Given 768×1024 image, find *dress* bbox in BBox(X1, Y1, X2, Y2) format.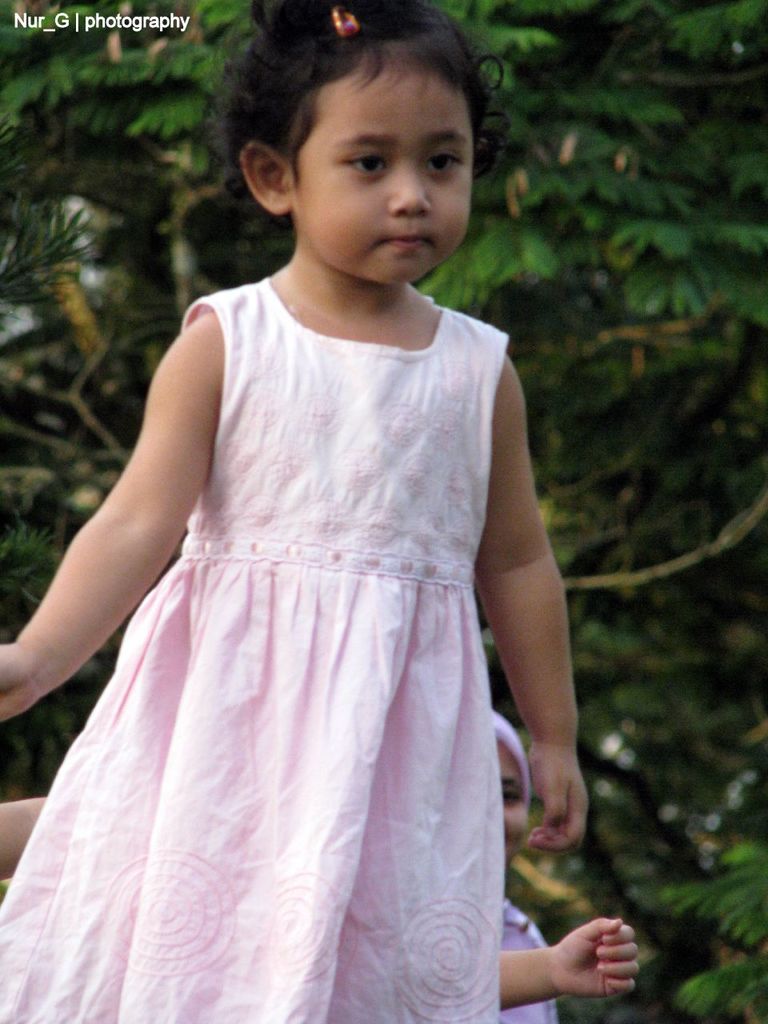
BBox(0, 275, 506, 1023).
